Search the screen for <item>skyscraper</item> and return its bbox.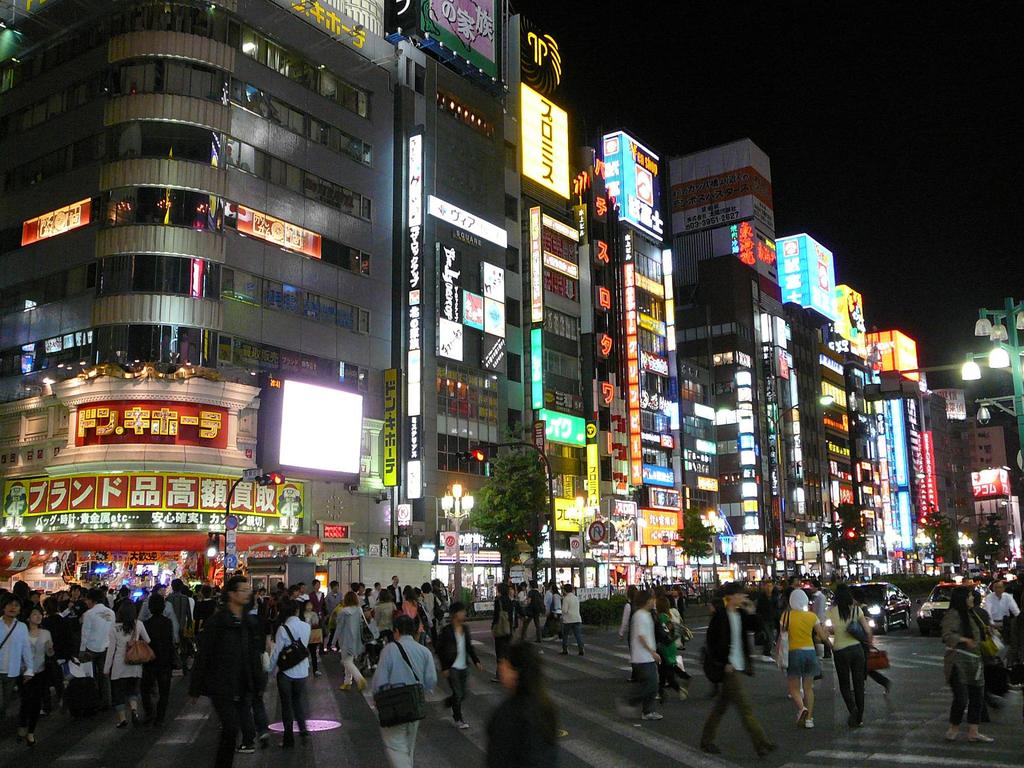
Found: {"x1": 874, "y1": 330, "x2": 938, "y2": 579}.
